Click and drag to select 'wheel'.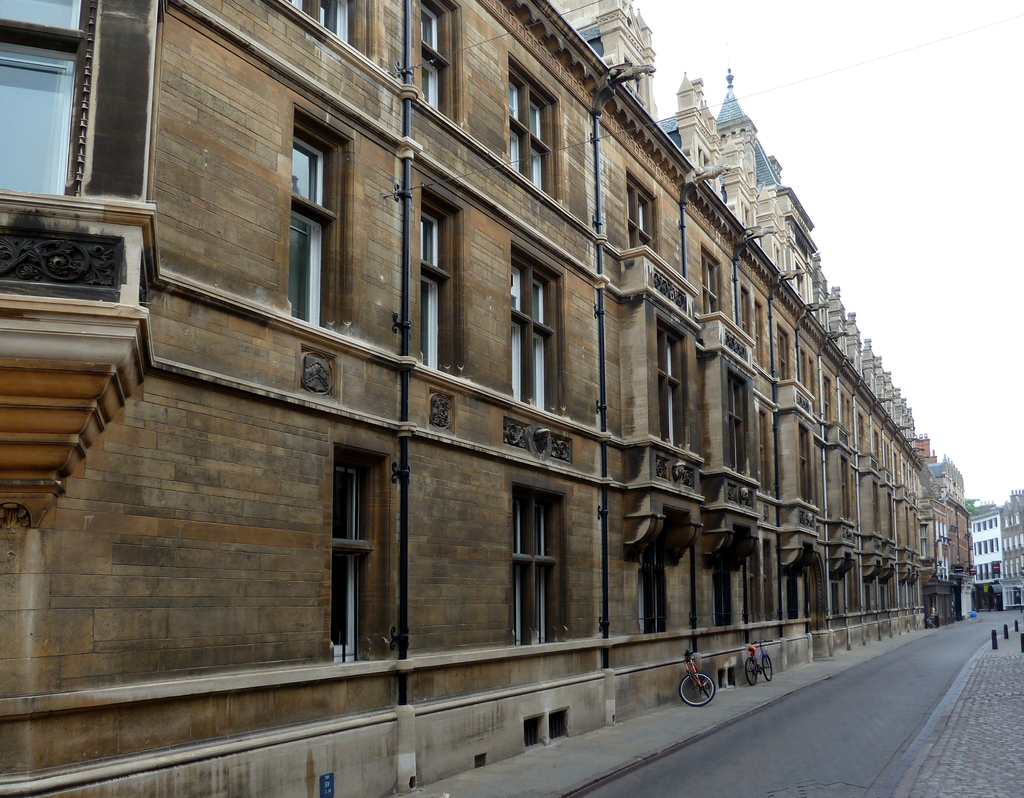
Selection: BBox(760, 651, 774, 684).
